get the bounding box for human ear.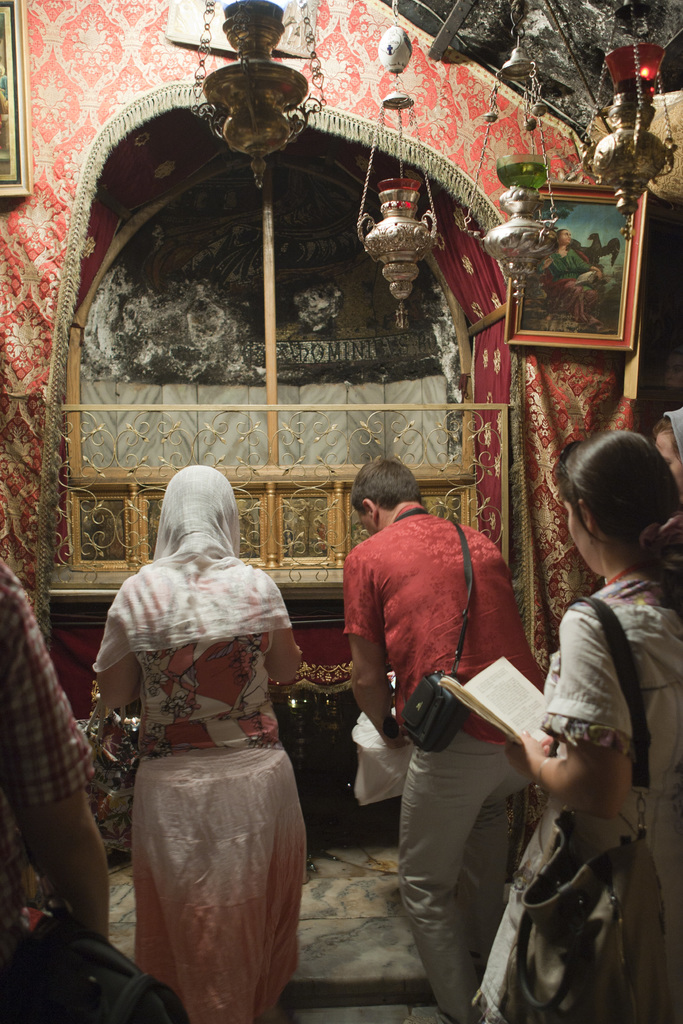
{"x1": 573, "y1": 498, "x2": 593, "y2": 541}.
